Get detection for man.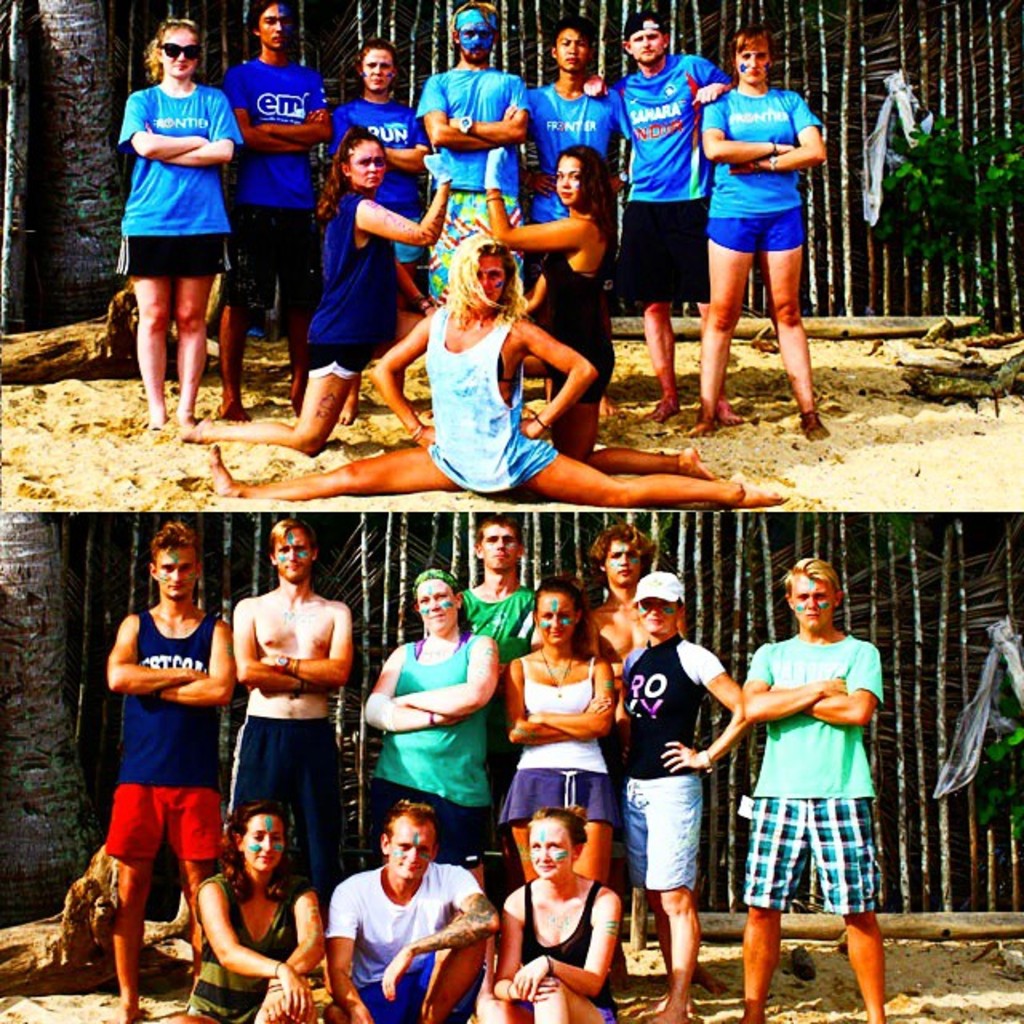
Detection: BBox(536, 14, 637, 221).
